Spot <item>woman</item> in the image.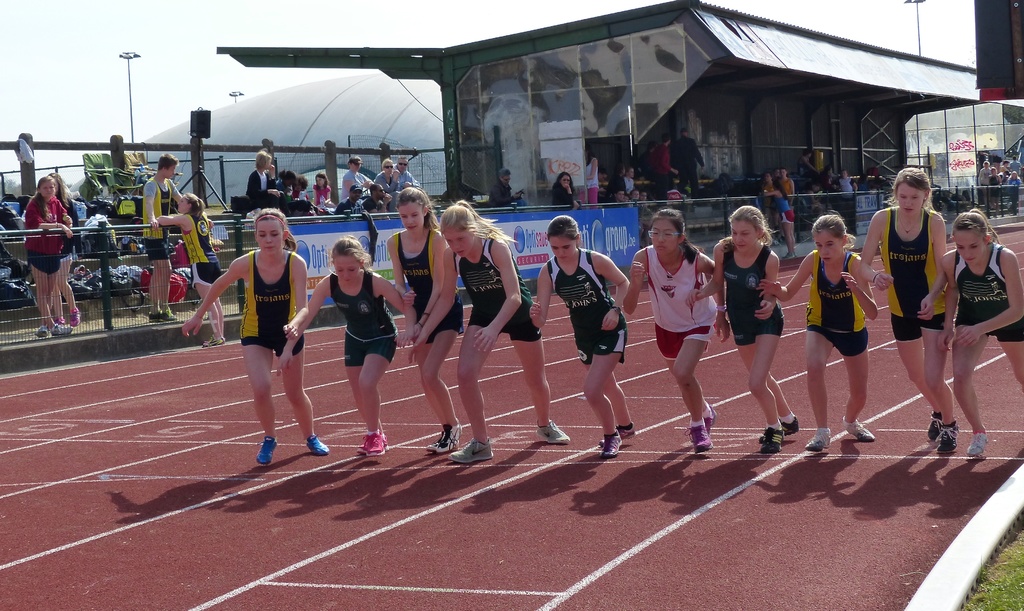
<item>woman</item> found at region(24, 176, 74, 335).
